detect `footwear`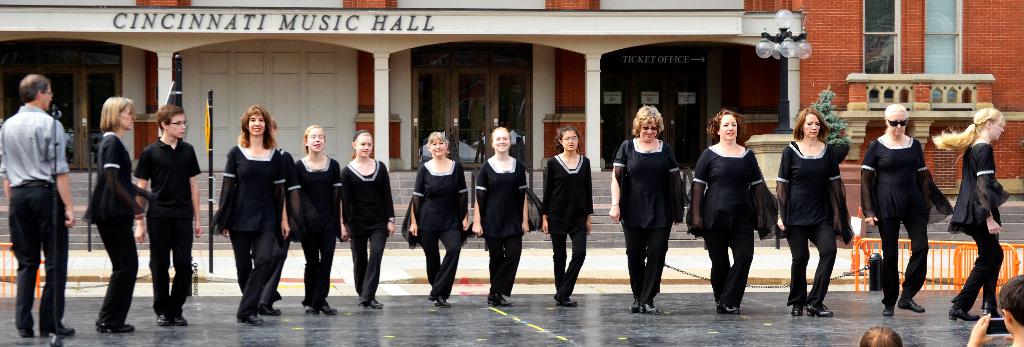
detection(325, 302, 341, 315)
